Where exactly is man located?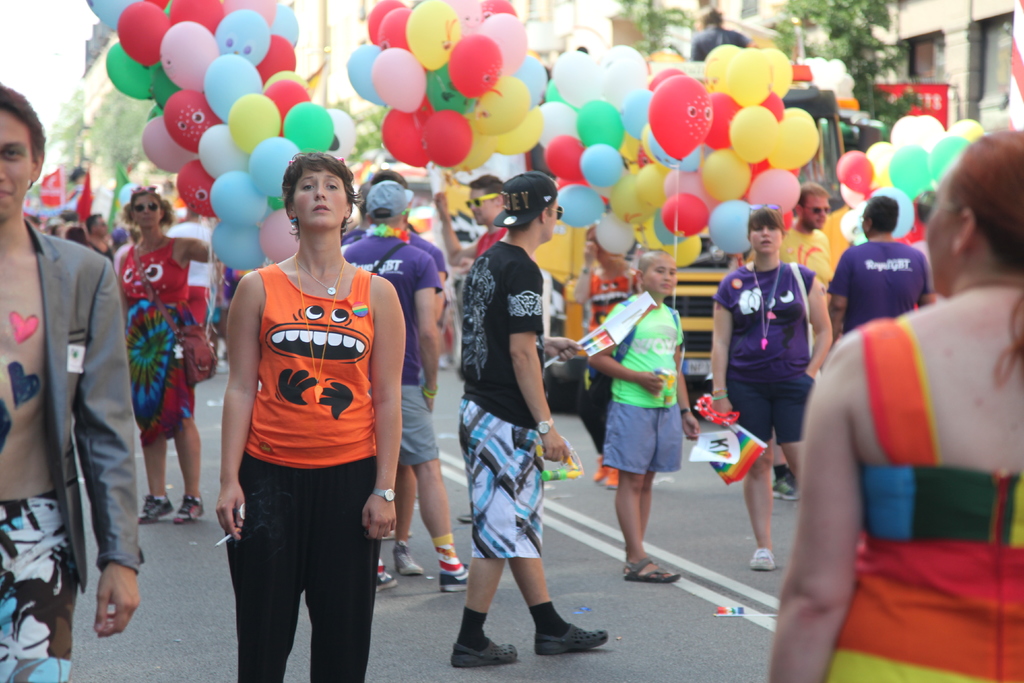
Its bounding box is box(340, 179, 484, 597).
